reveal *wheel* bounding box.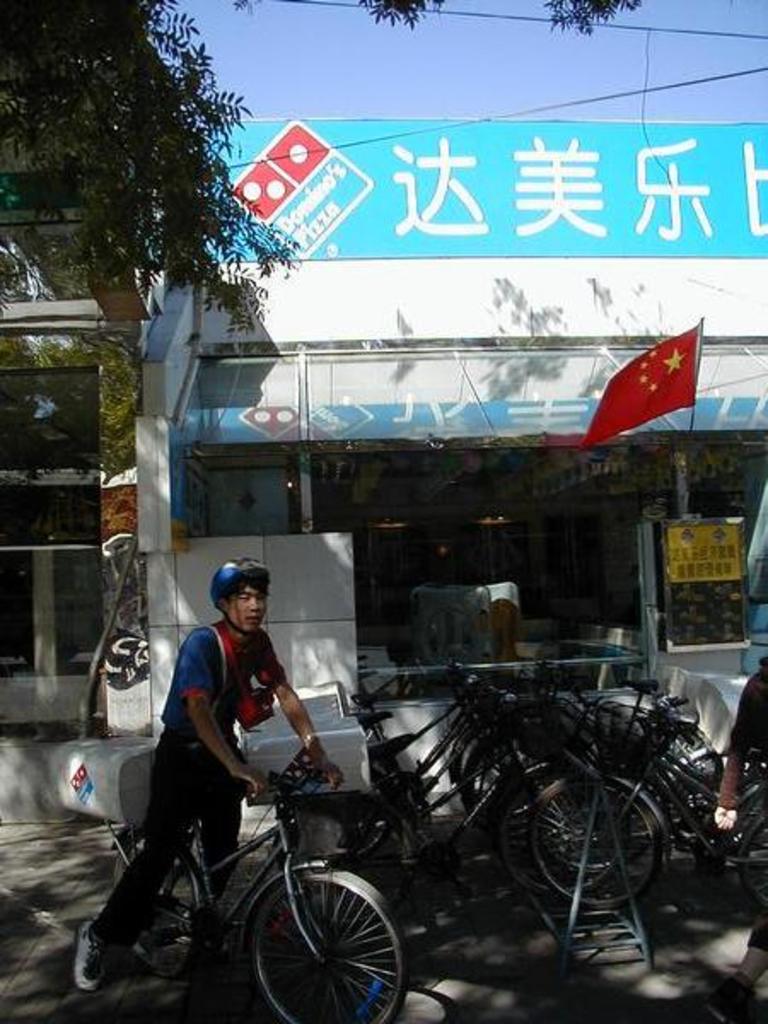
Revealed: left=514, top=768, right=669, bottom=905.
